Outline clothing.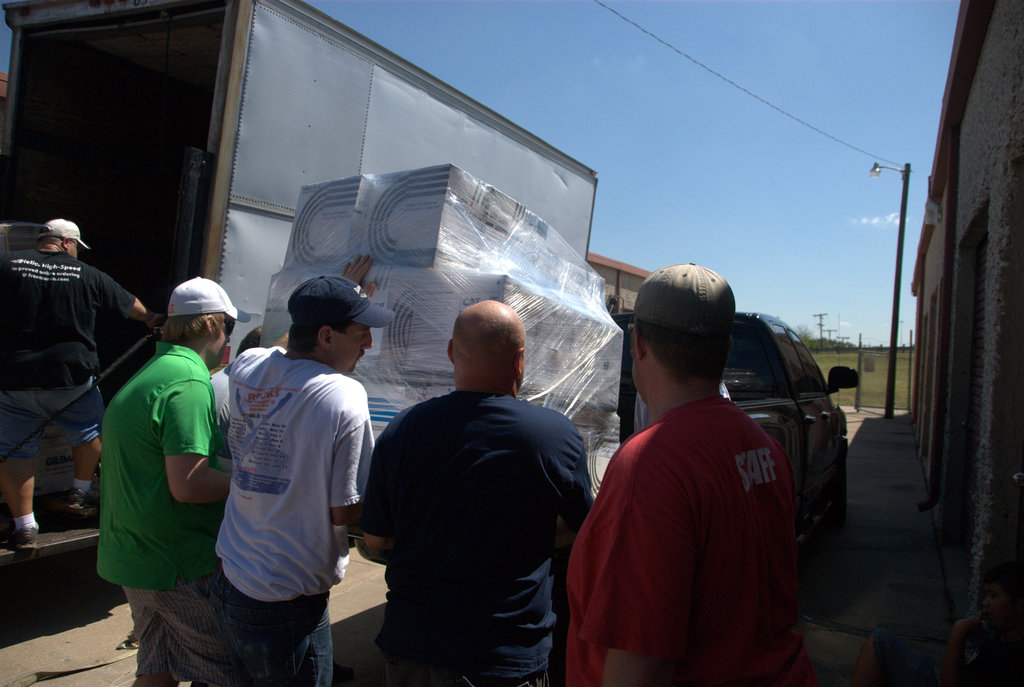
Outline: <bbox>93, 339, 231, 684</bbox>.
